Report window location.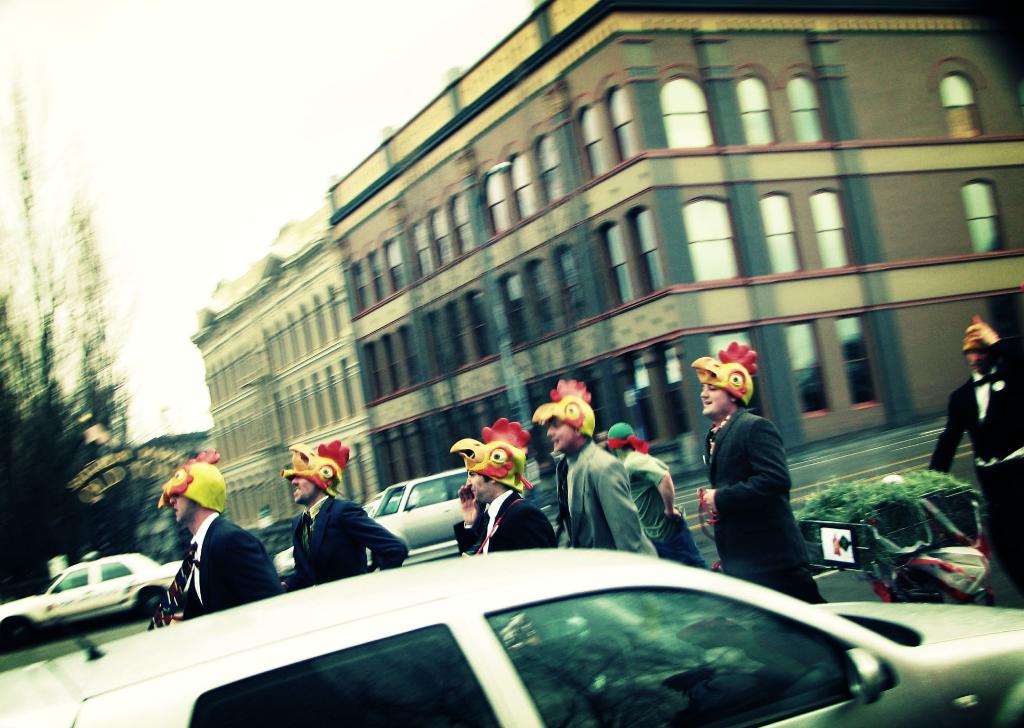
Report: detection(757, 189, 805, 276).
